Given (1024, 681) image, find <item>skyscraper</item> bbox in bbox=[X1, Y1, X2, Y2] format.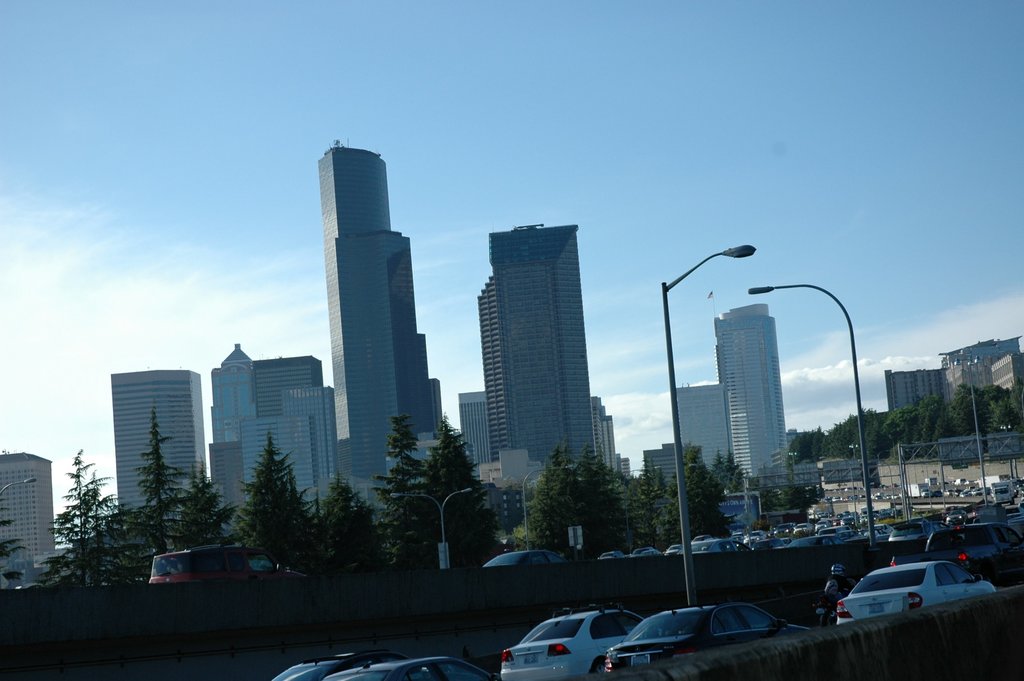
bbox=[308, 129, 459, 503].
